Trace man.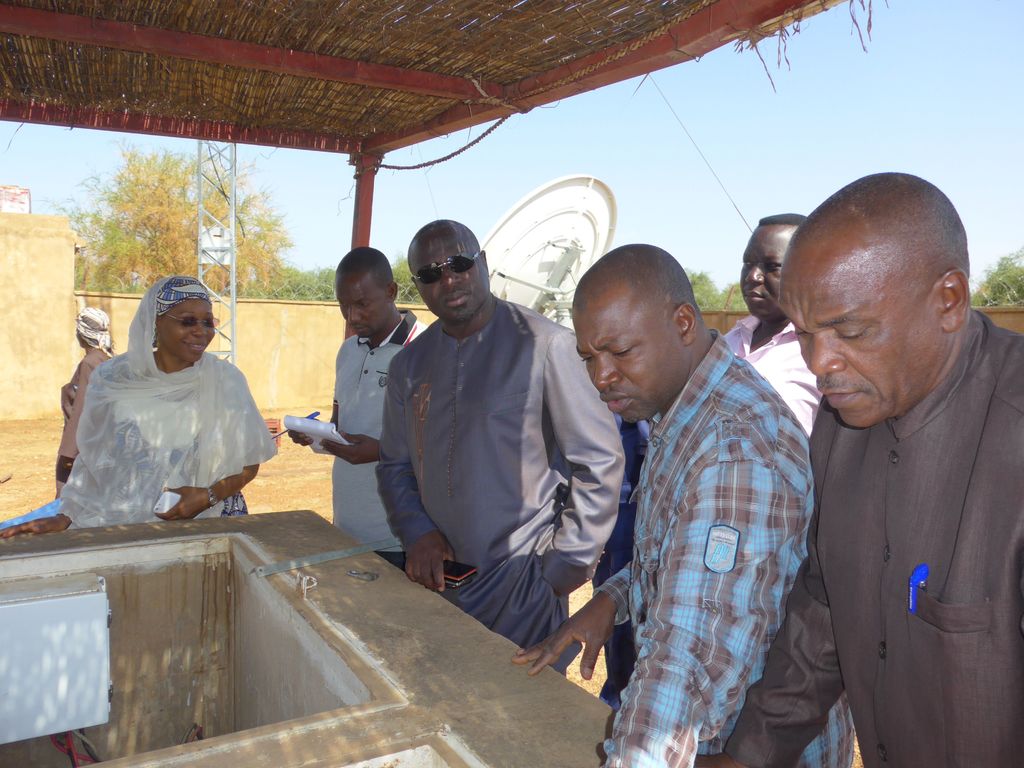
Traced to (716, 209, 856, 767).
